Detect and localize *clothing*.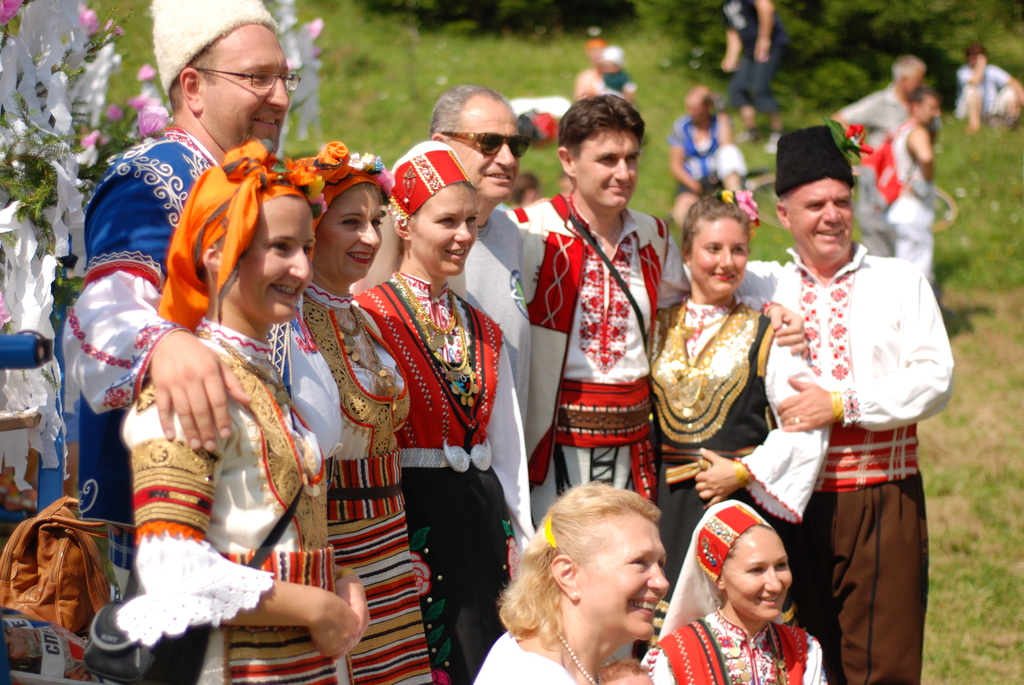
Localized at bbox=(472, 628, 604, 684).
